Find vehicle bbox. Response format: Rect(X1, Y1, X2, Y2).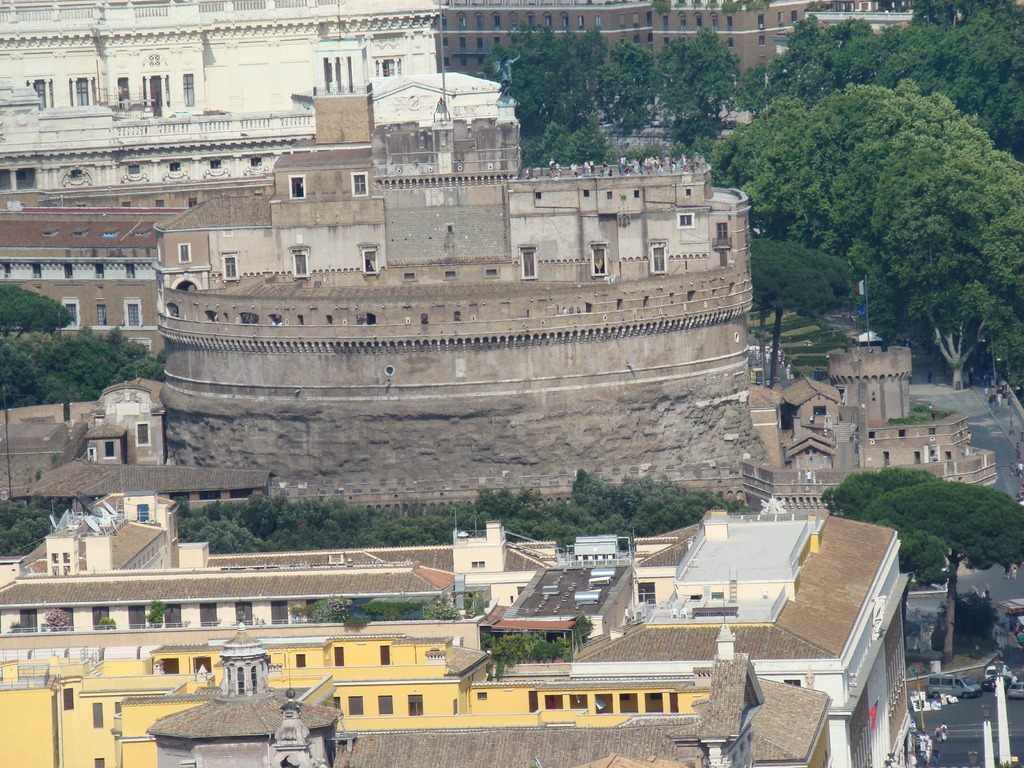
Rect(1005, 681, 1023, 700).
